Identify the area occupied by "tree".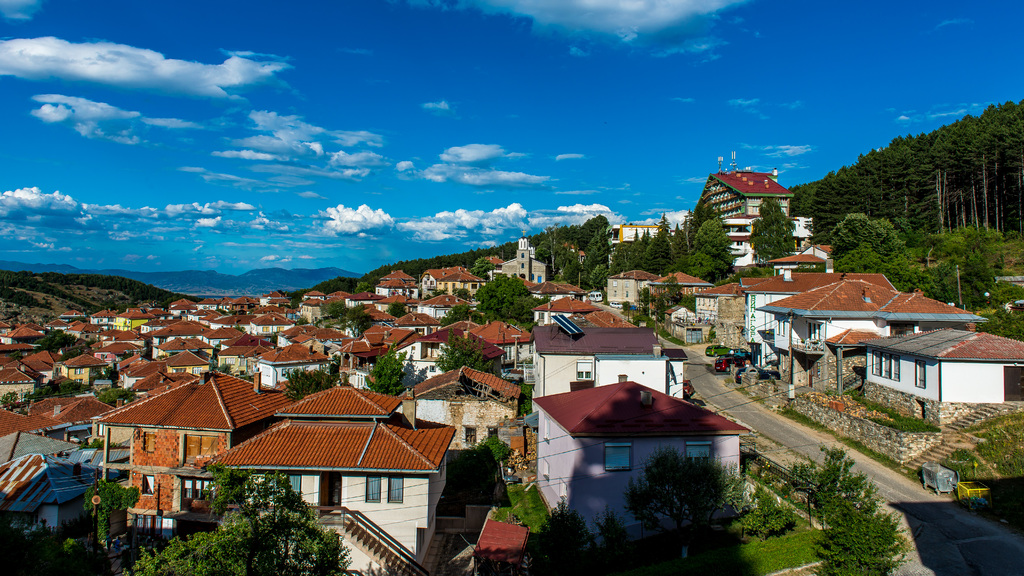
Area: (left=387, top=301, right=408, bottom=319).
